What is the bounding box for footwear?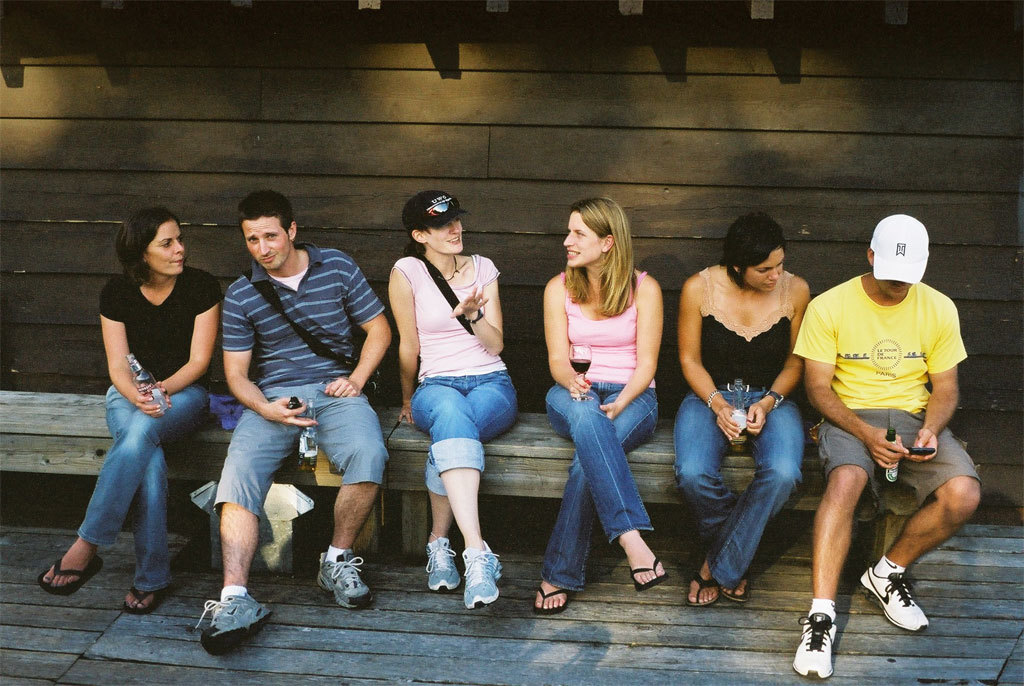
687,562,719,606.
